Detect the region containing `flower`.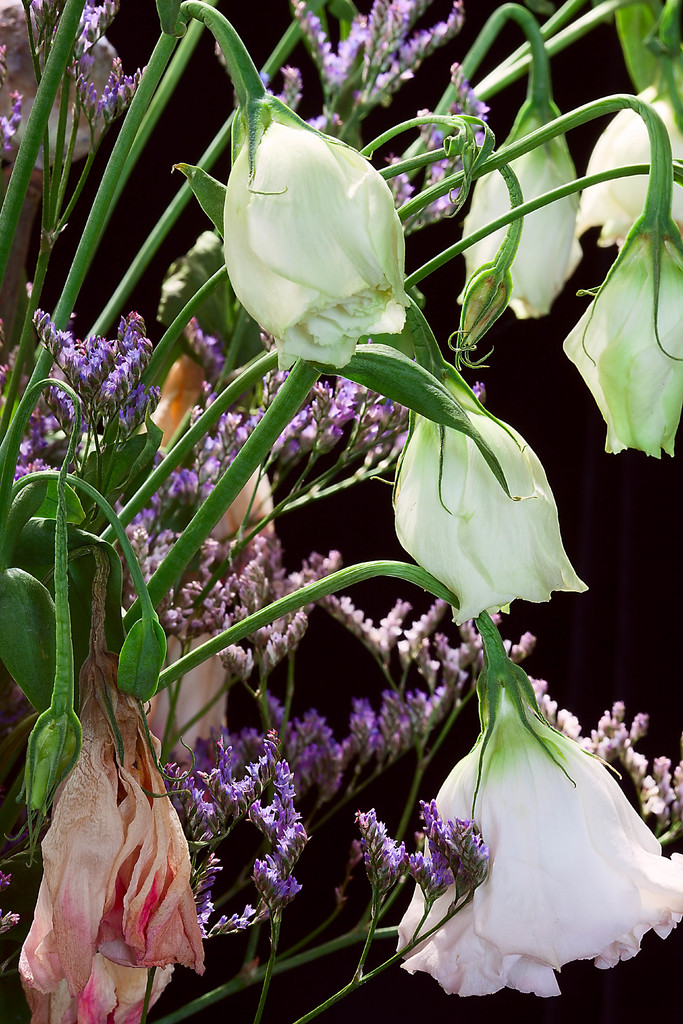
572, 84, 680, 258.
